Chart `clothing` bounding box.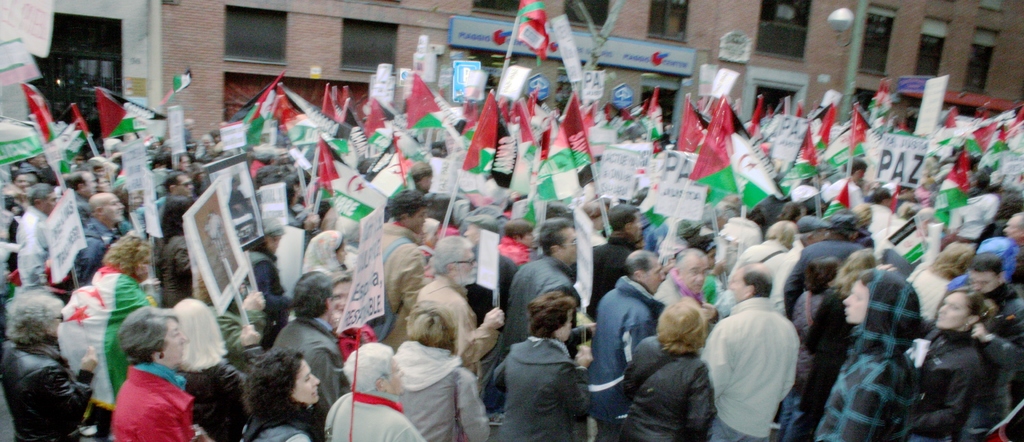
Charted: region(330, 315, 374, 359).
